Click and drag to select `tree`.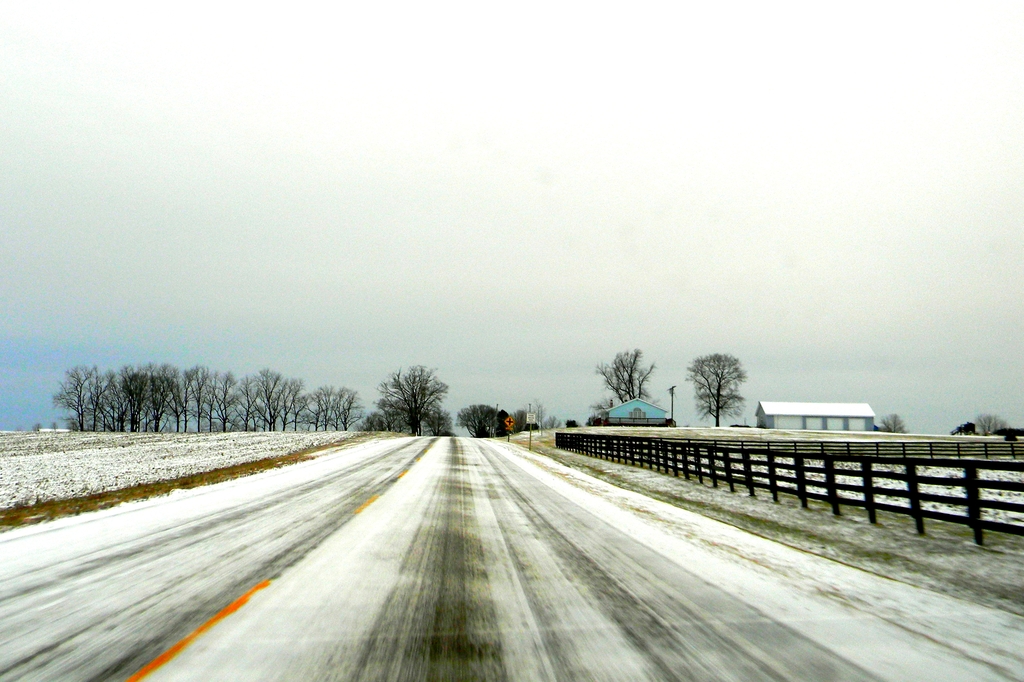
Selection: [left=530, top=401, right=563, bottom=427].
